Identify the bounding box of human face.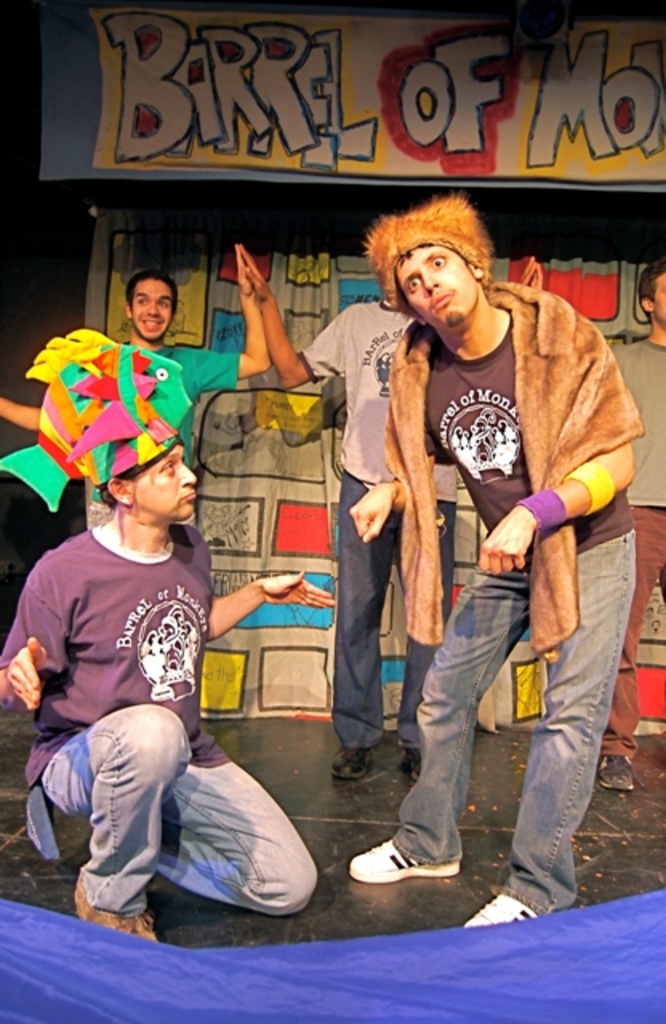
394/246/482/328.
